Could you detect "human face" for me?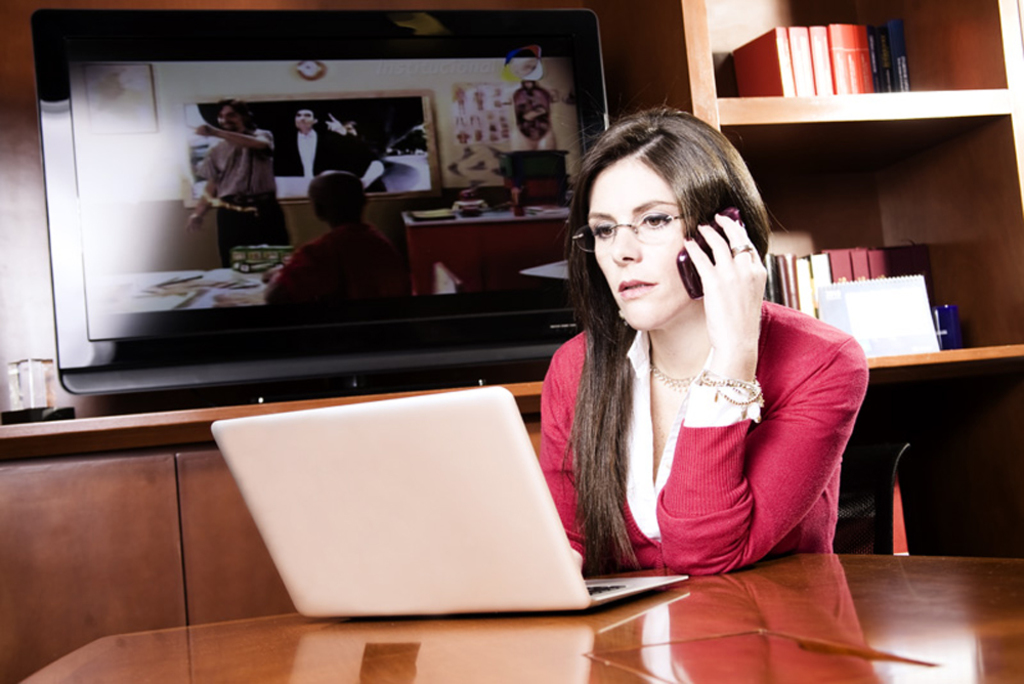
Detection result: rect(591, 151, 691, 330).
